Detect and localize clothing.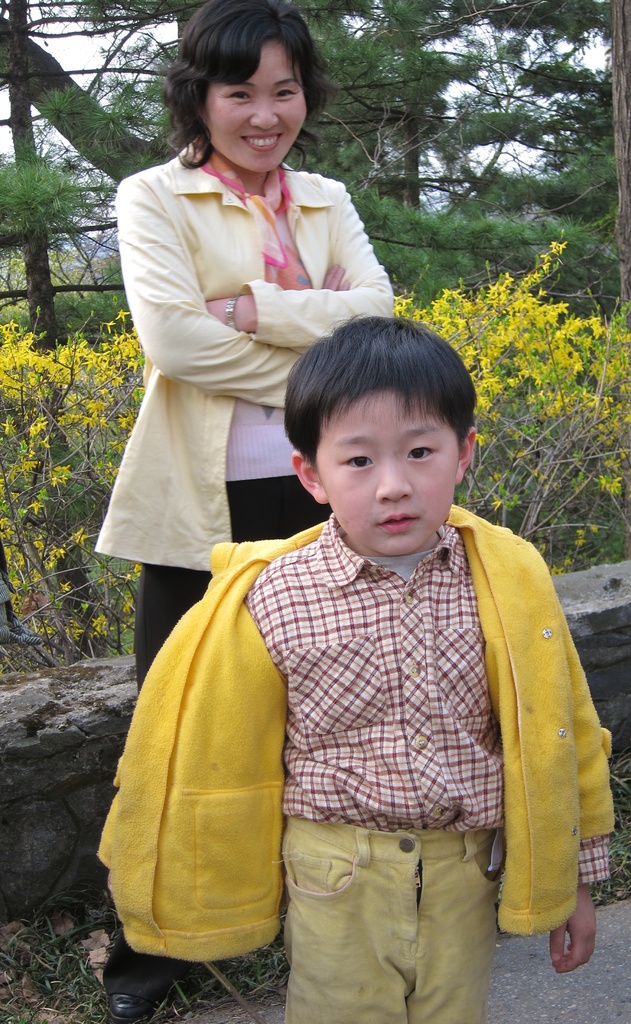
Localized at locate(89, 138, 401, 975).
